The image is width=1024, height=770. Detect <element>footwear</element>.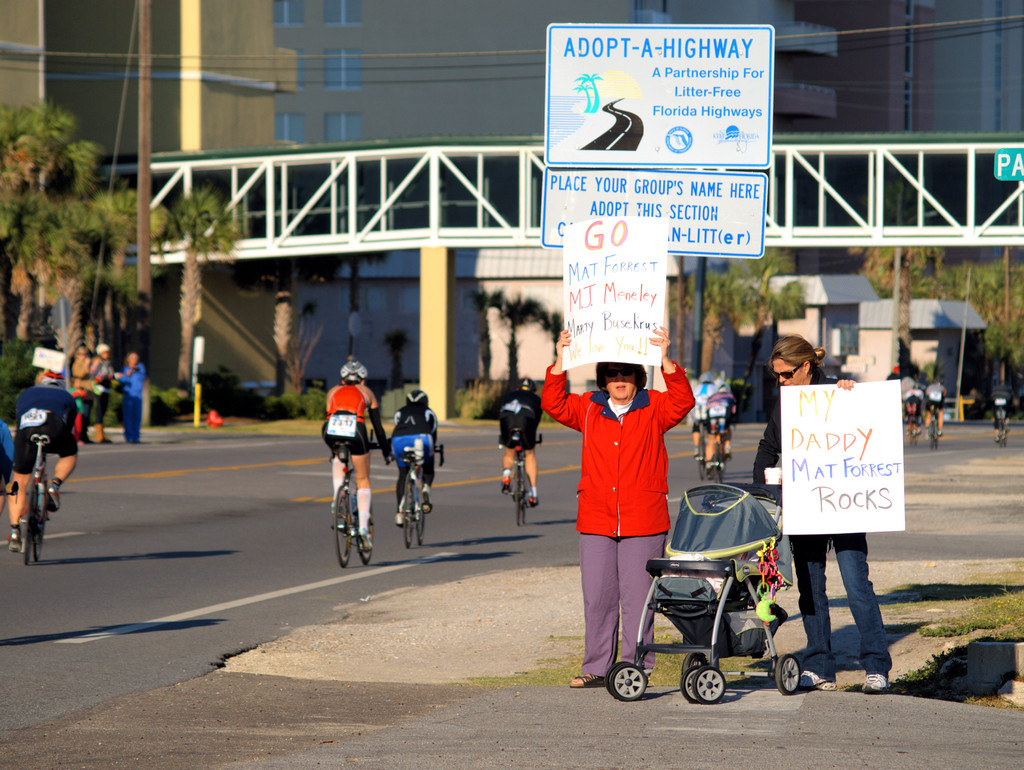
Detection: crop(860, 673, 890, 694).
